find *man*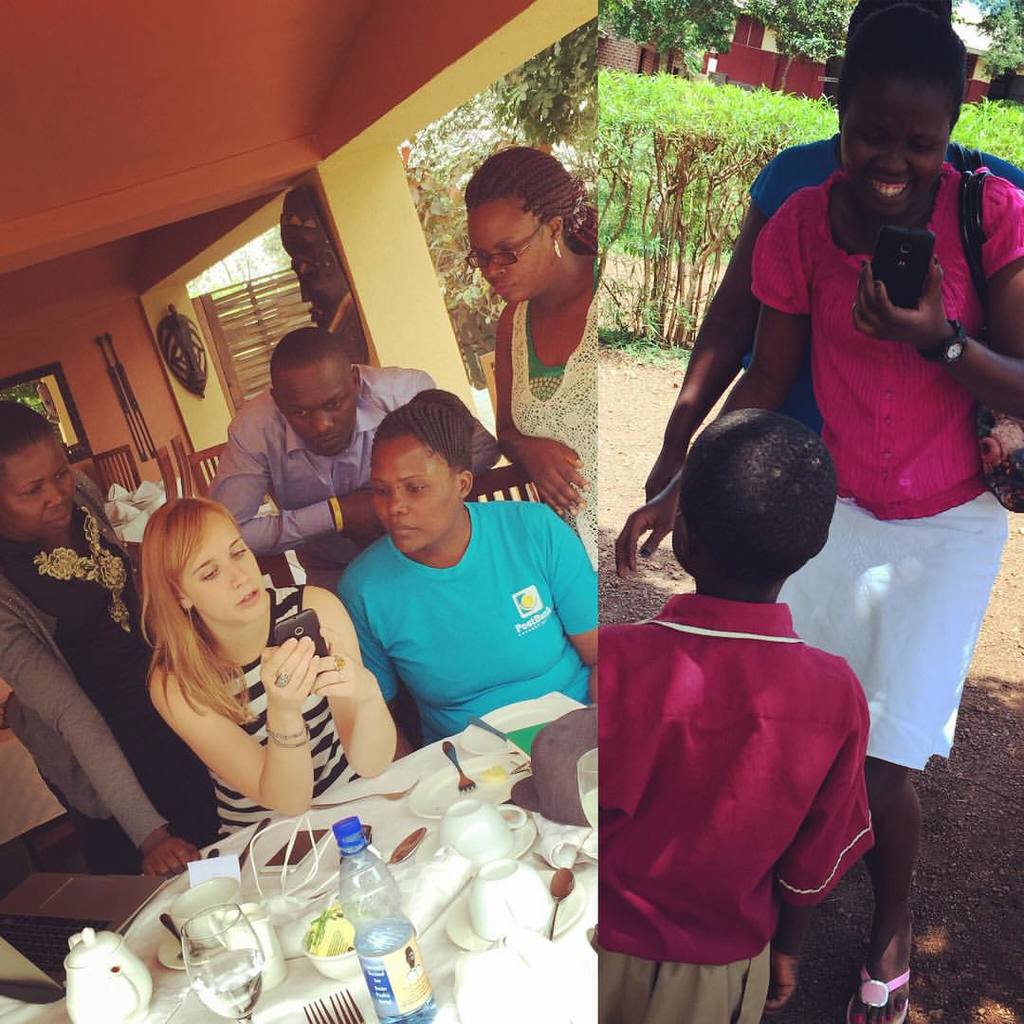
(210, 334, 504, 563)
